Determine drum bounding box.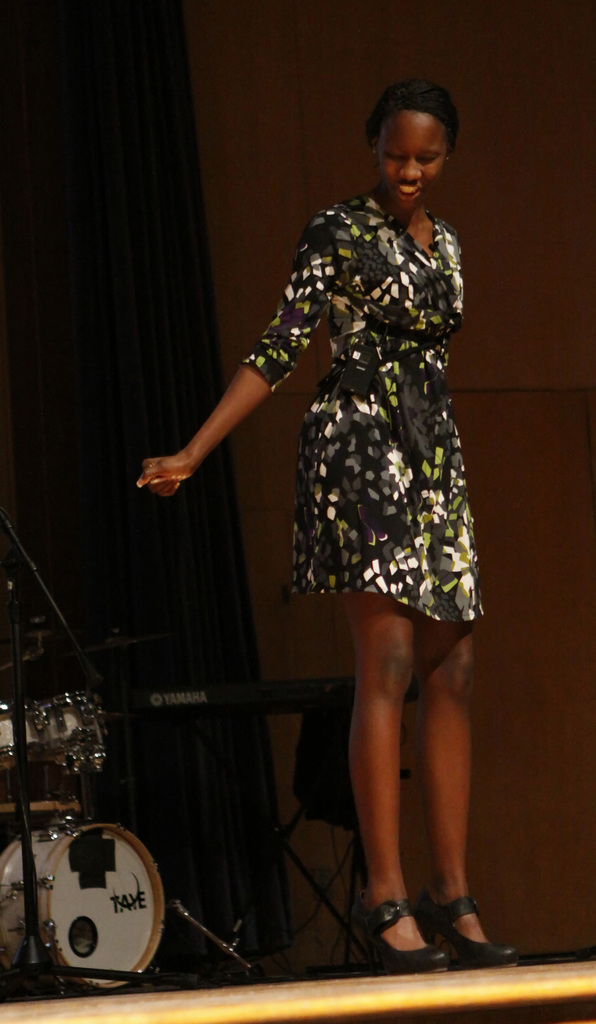
Determined: 35, 686, 105, 758.
